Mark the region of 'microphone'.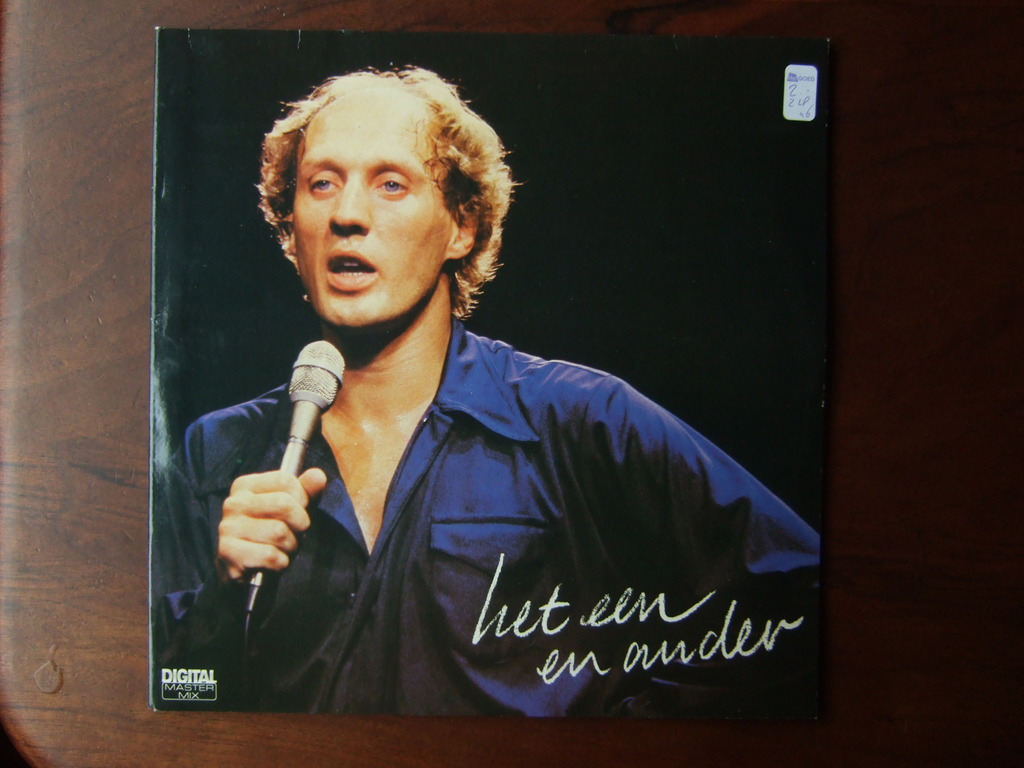
Region: locate(203, 347, 344, 589).
